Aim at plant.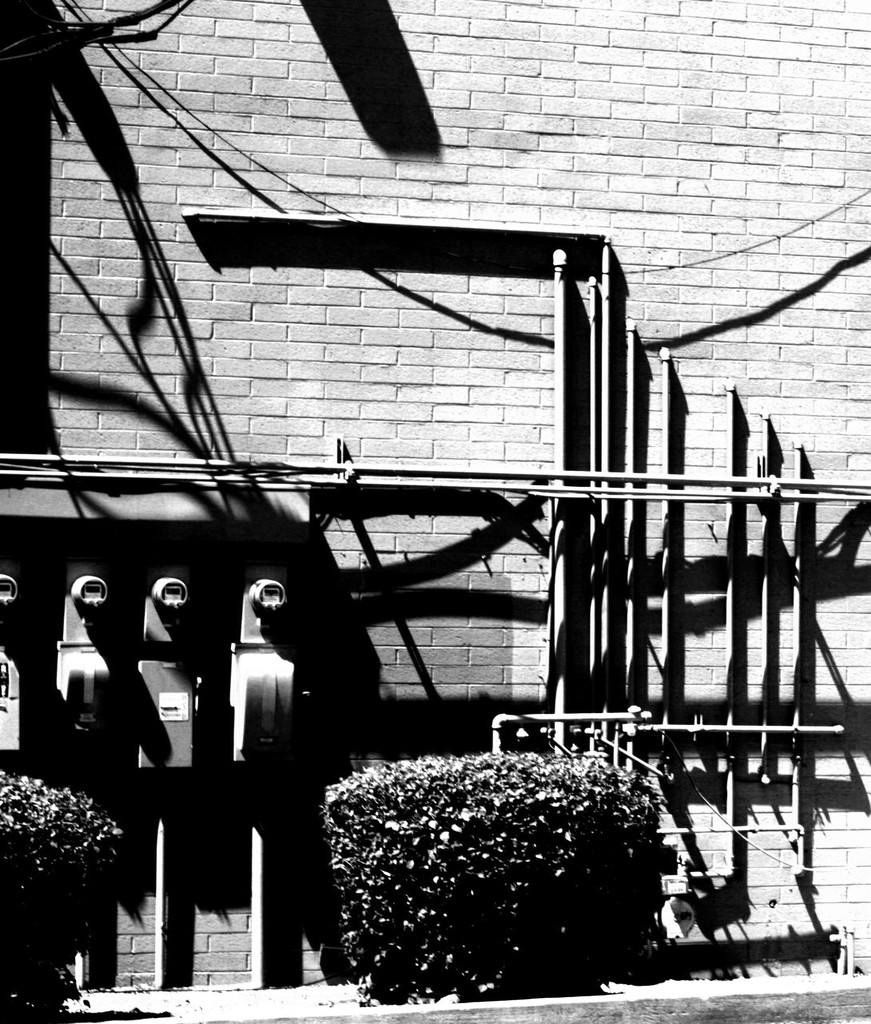
Aimed at <bbox>0, 762, 167, 1019</bbox>.
